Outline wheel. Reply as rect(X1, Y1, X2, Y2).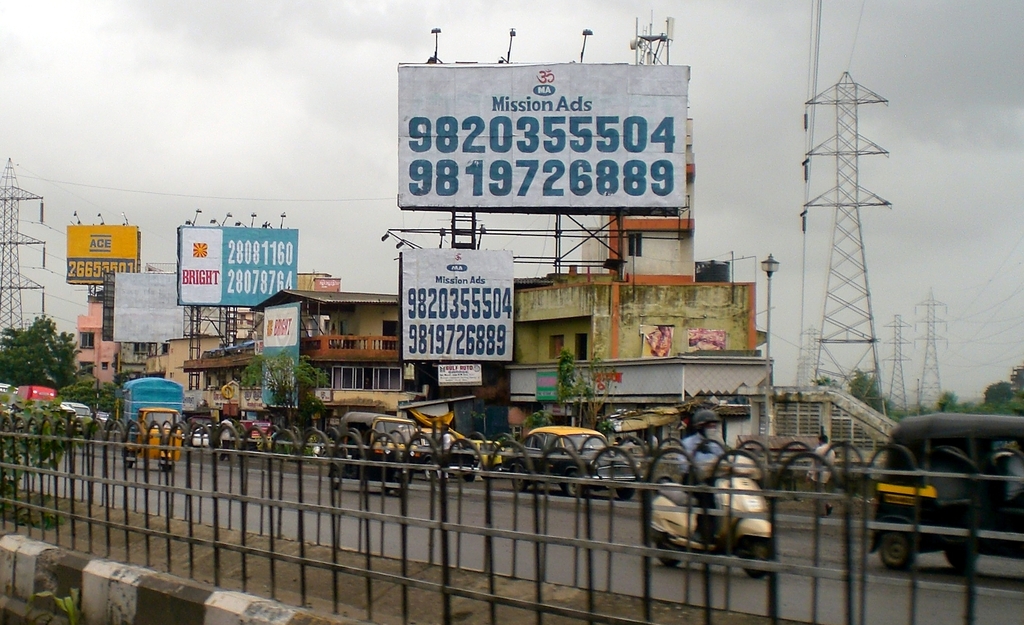
rect(657, 546, 688, 567).
